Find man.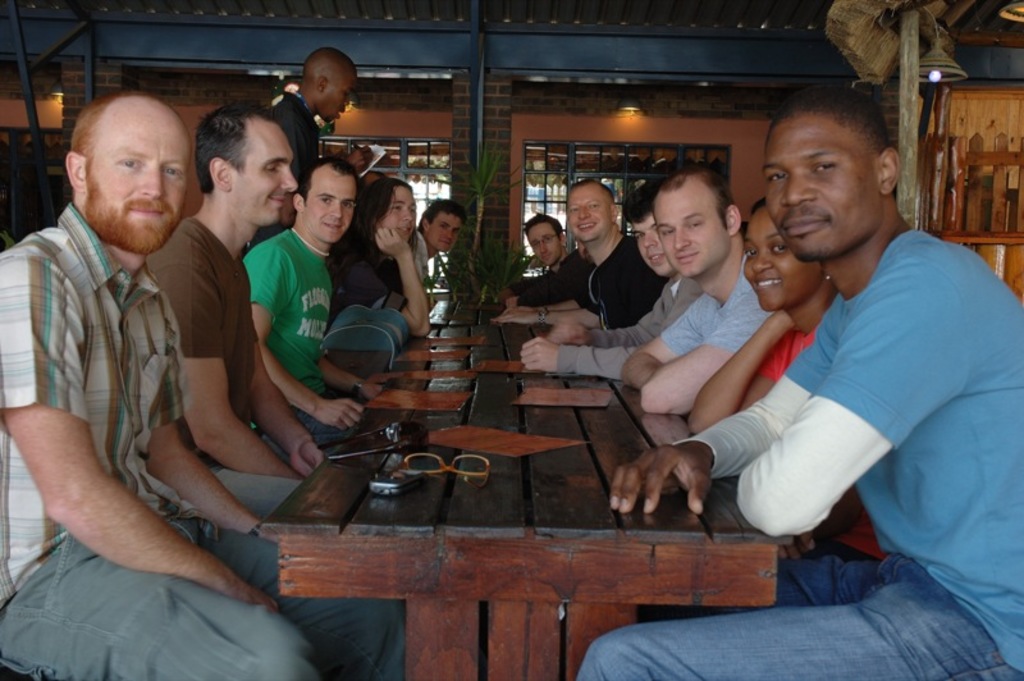
l=411, t=204, r=468, b=287.
